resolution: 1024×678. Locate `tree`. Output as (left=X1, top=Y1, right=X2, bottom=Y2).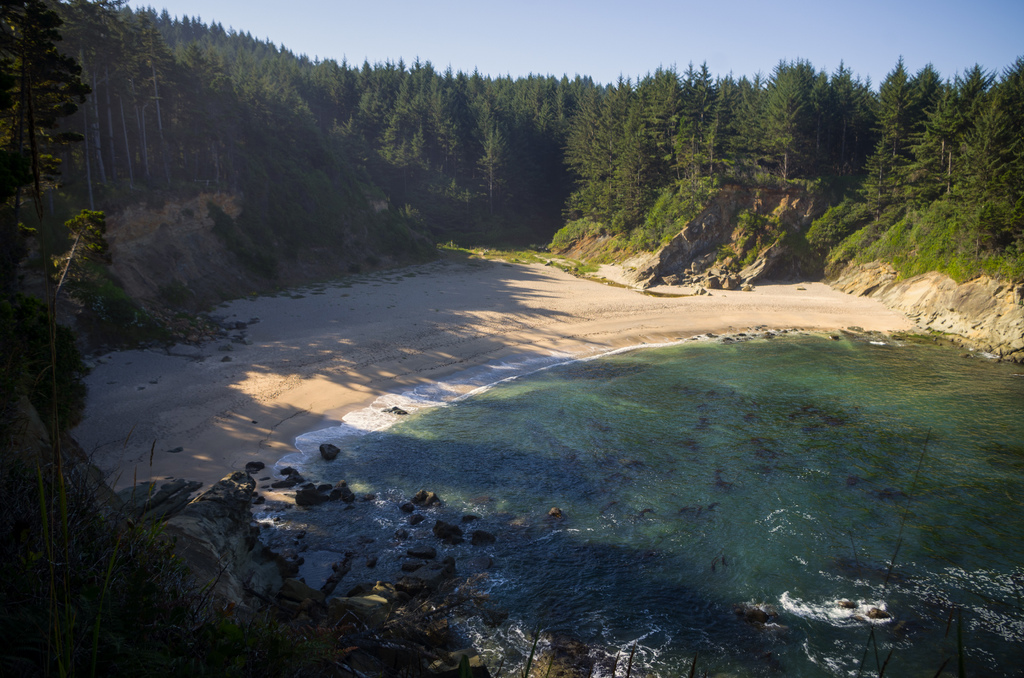
(left=755, top=59, right=831, bottom=217).
